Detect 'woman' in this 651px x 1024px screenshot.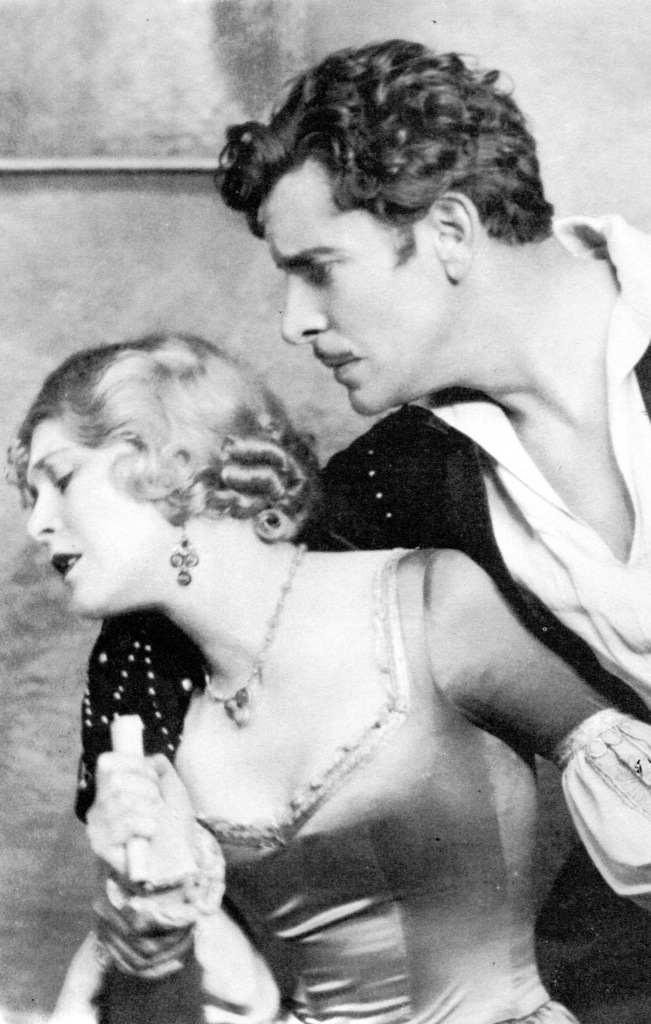
Detection: box=[18, 329, 650, 1023].
